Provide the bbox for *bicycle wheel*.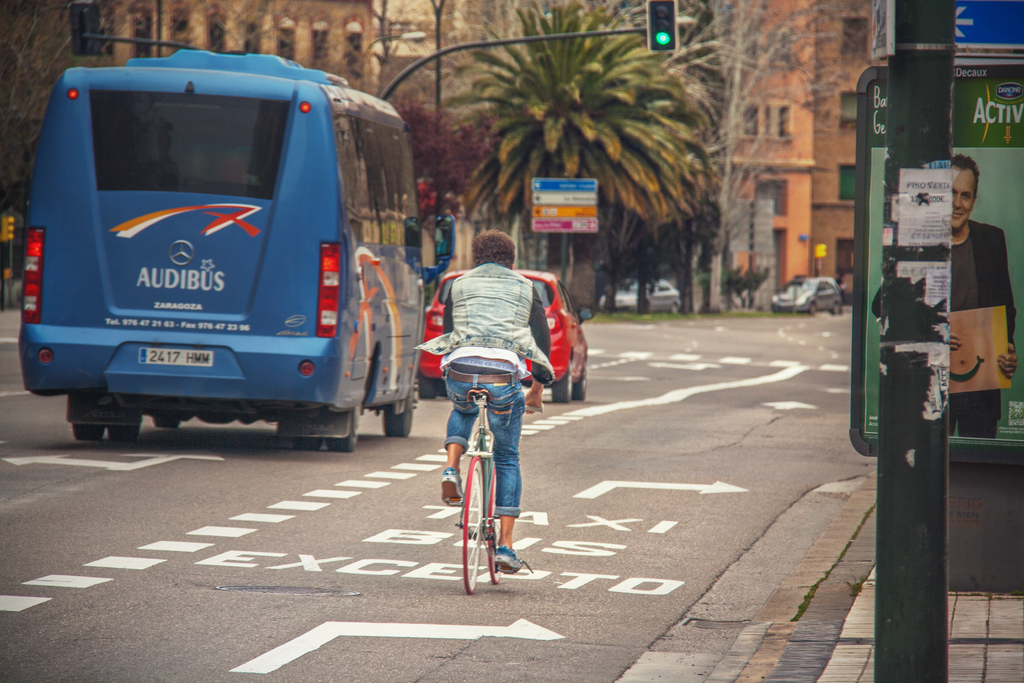
485:467:502:583.
